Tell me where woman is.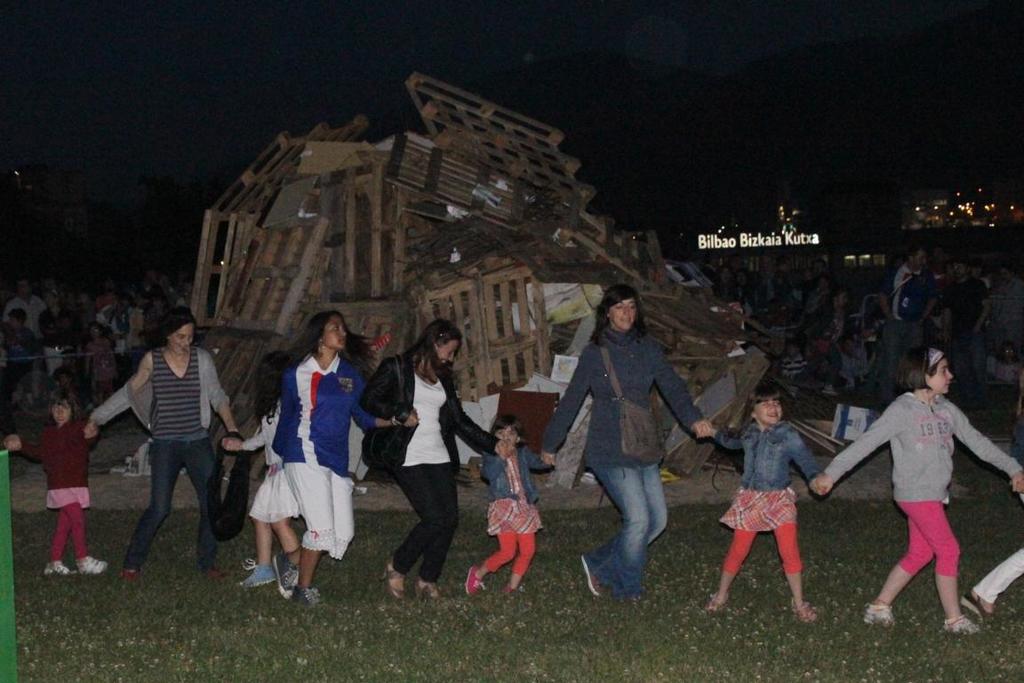
woman is at box=[90, 311, 245, 580].
